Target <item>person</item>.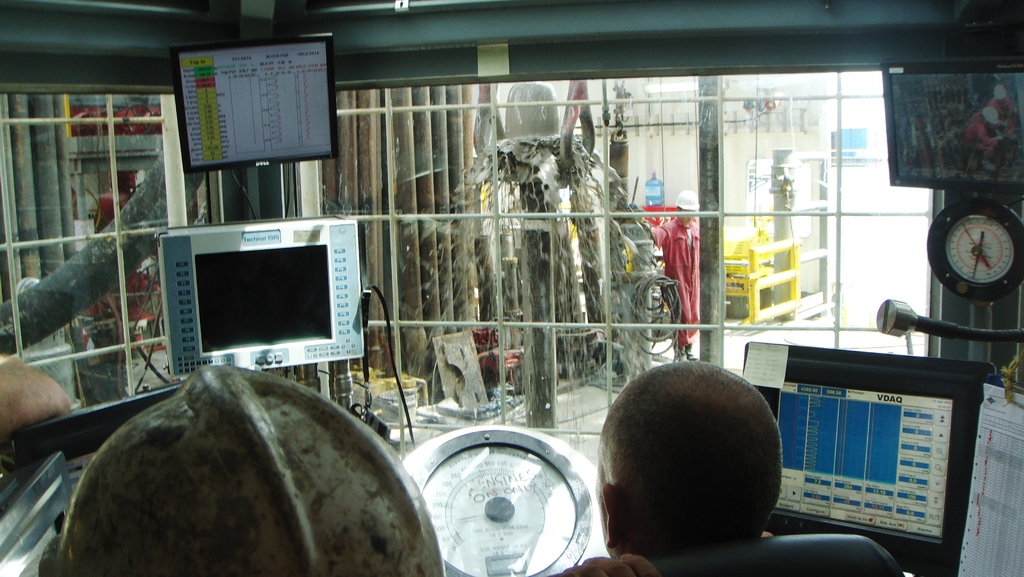
Target region: bbox(649, 188, 701, 359).
